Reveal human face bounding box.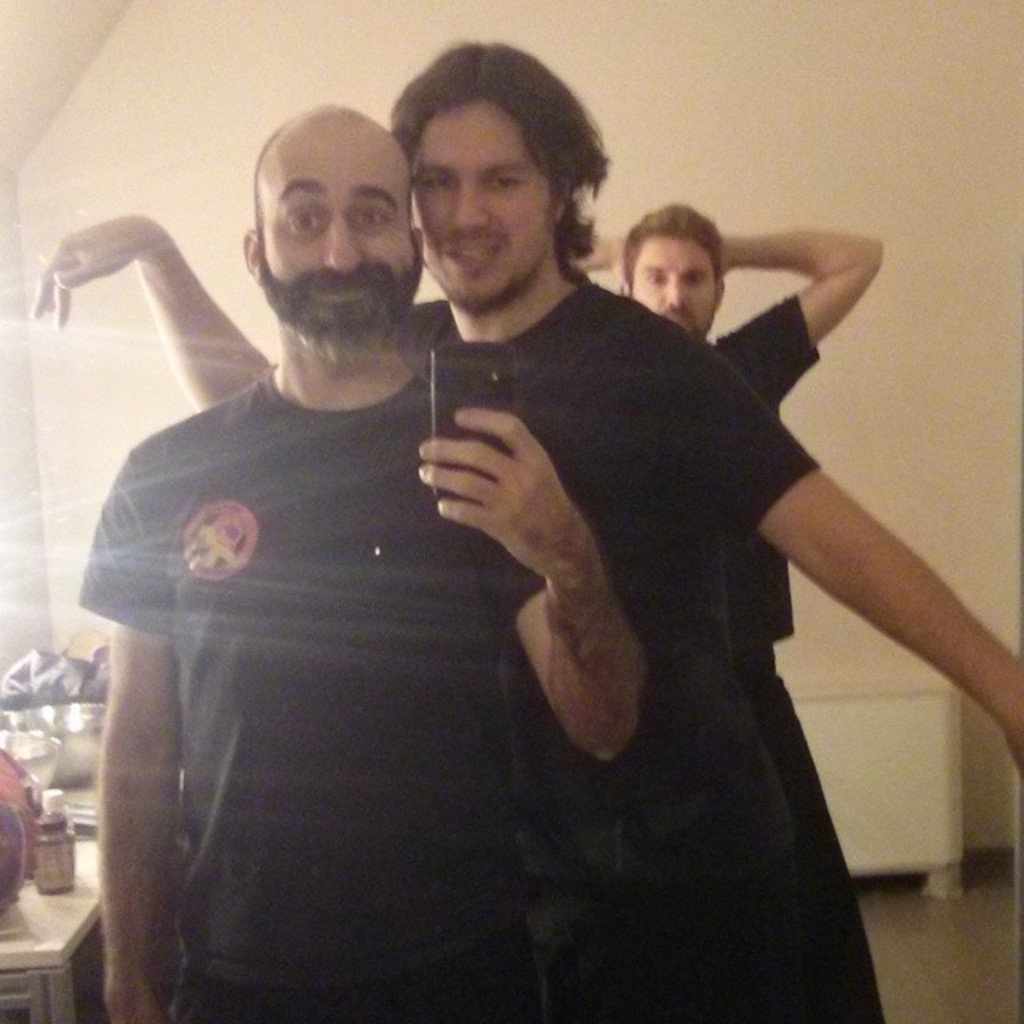
Revealed: pyautogui.locateOnScreen(413, 96, 550, 307).
